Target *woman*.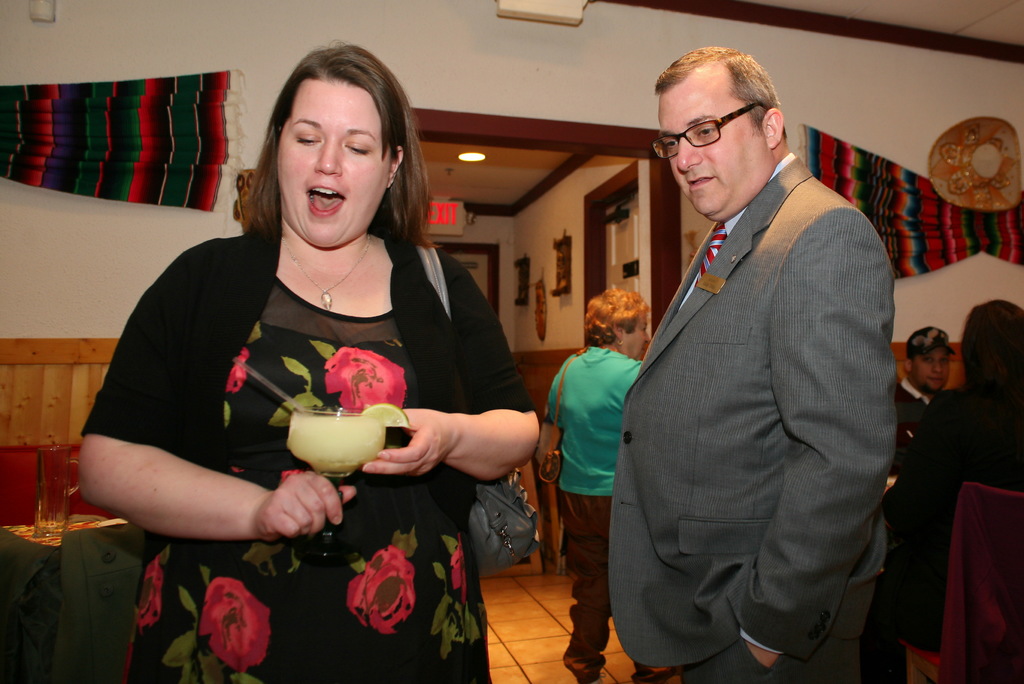
Target region: [880,297,1023,653].
